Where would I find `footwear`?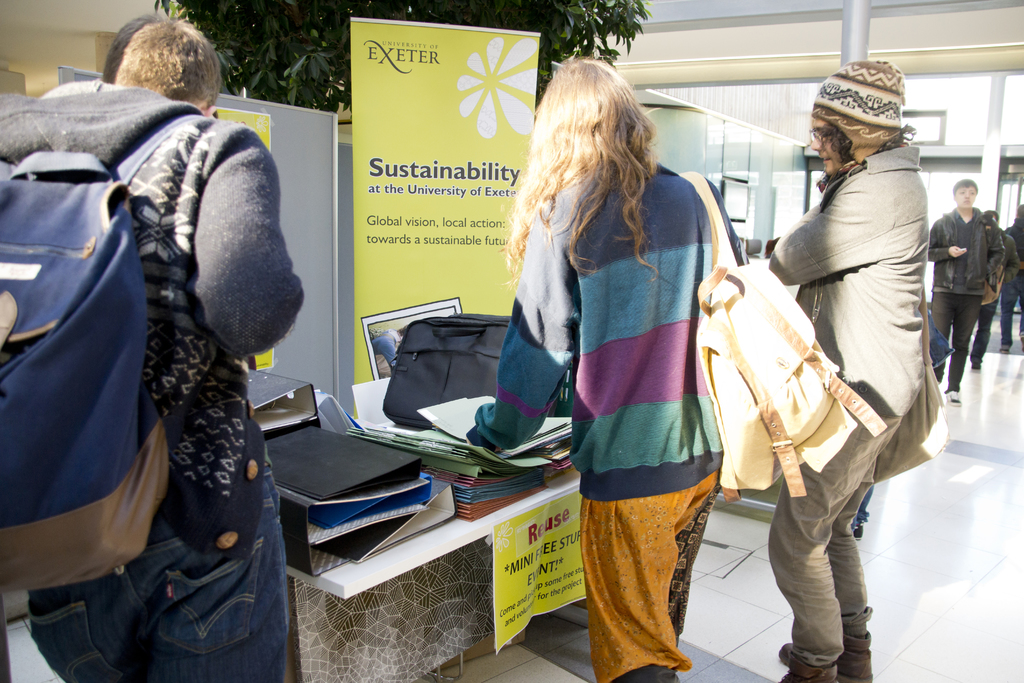
At l=1021, t=336, r=1023, b=350.
